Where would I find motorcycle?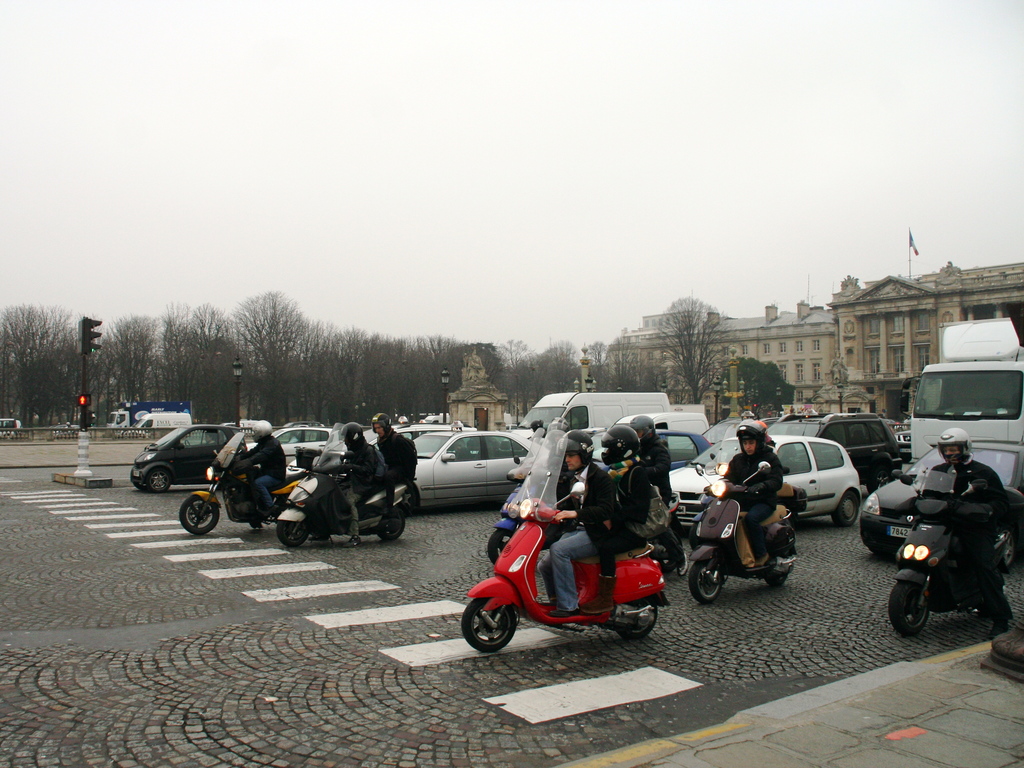
At (891, 474, 1022, 637).
